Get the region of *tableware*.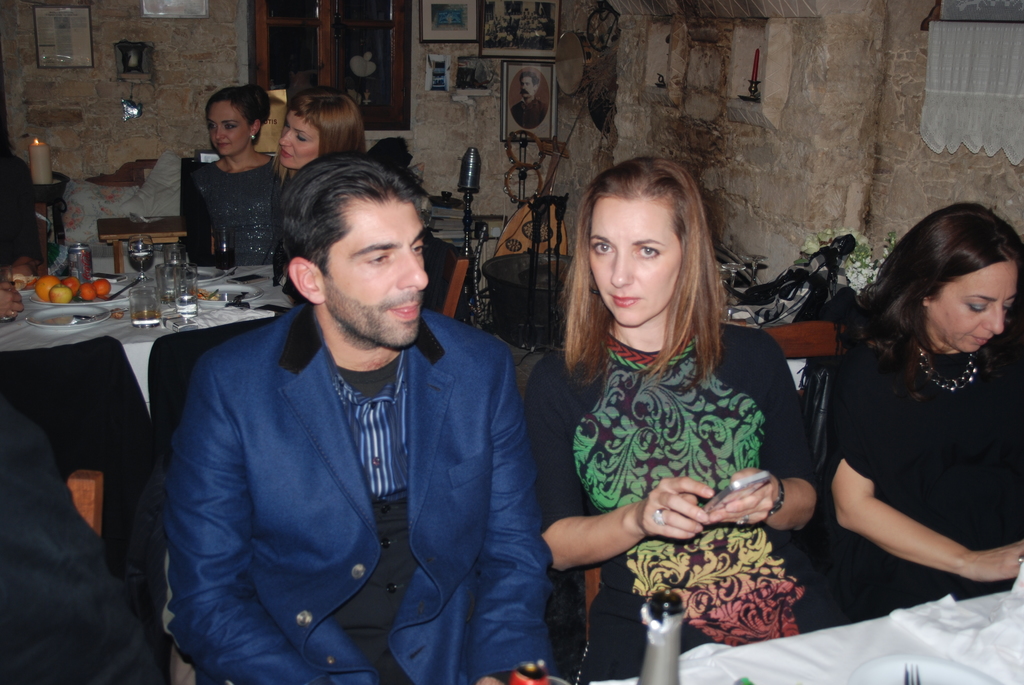
(106, 284, 130, 301).
